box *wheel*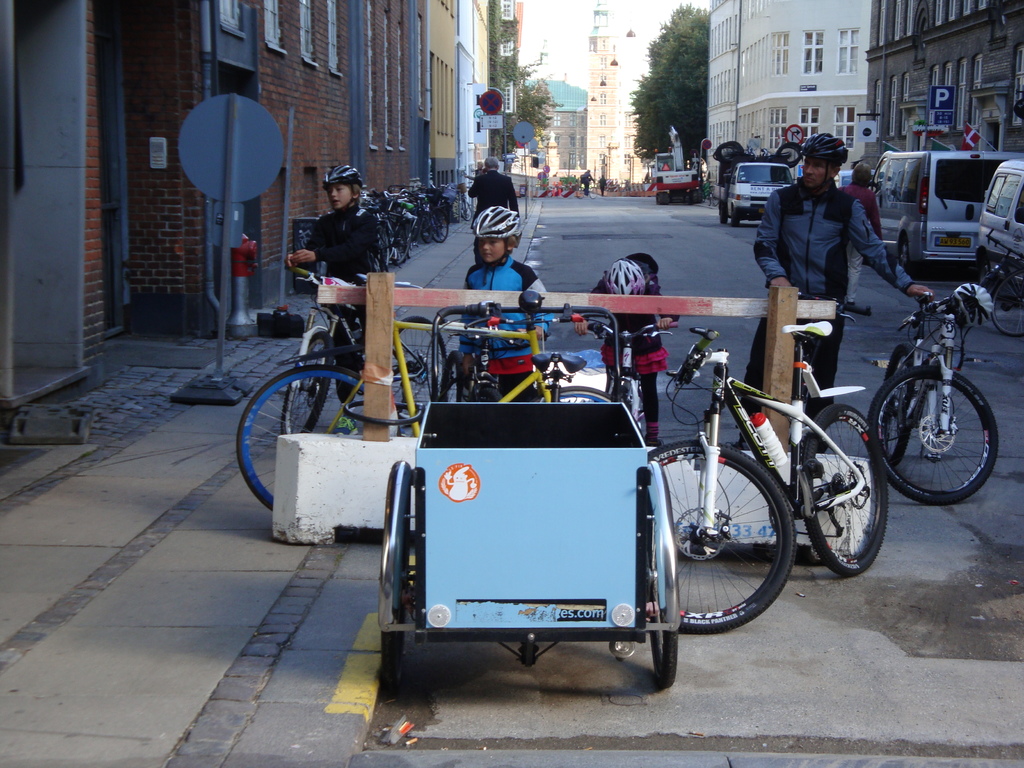
box=[719, 207, 726, 230]
